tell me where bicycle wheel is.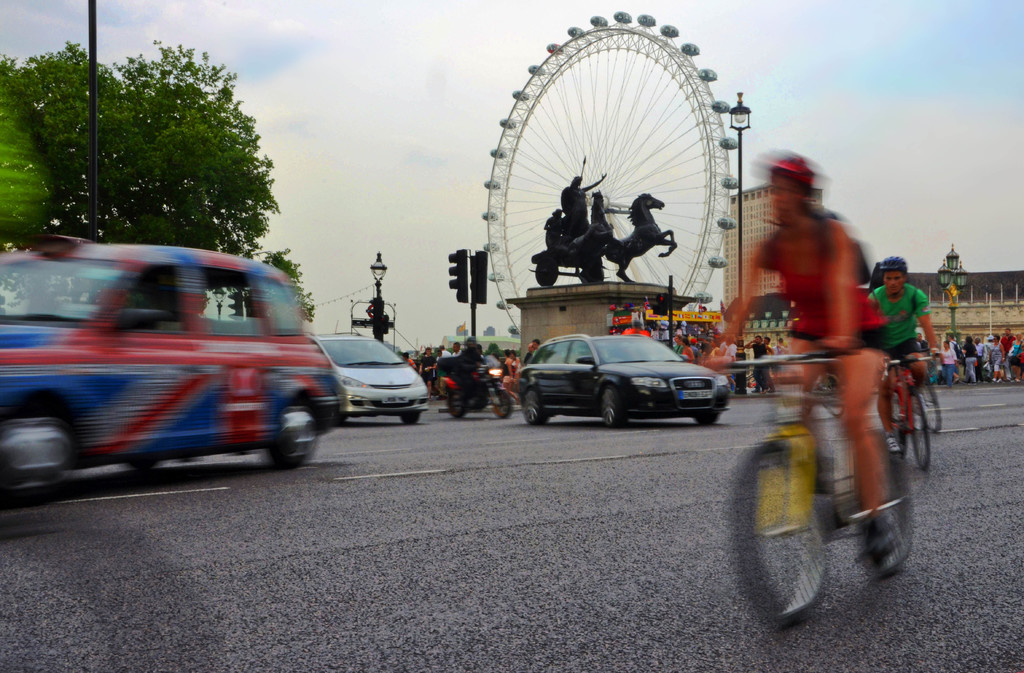
bicycle wheel is at x1=918 y1=375 x2=943 y2=435.
